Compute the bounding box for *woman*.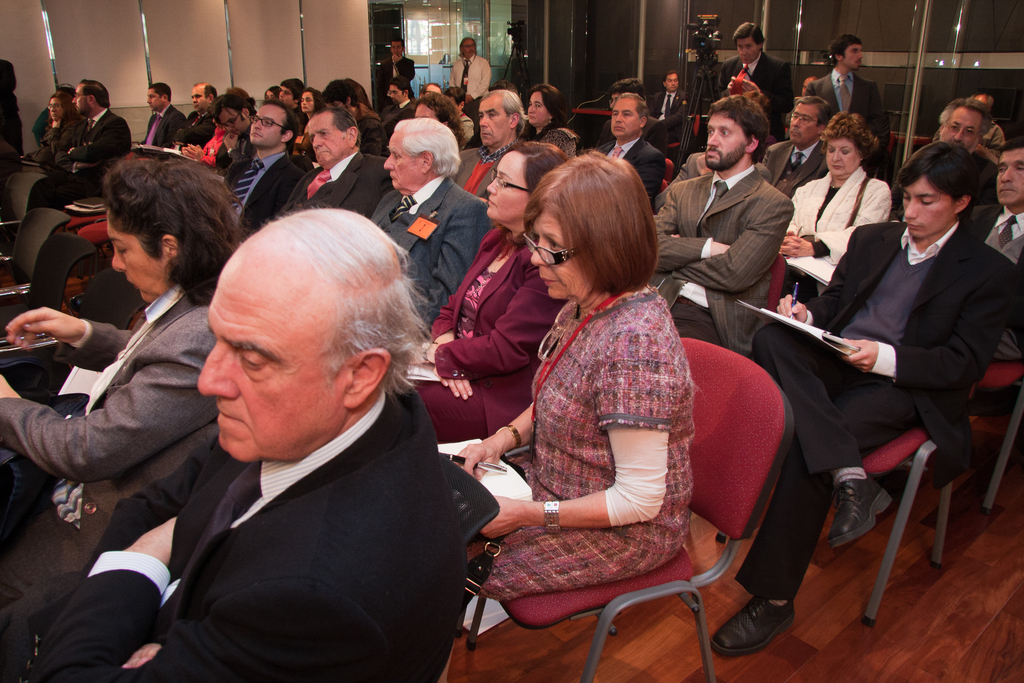
[left=522, top=83, right=582, bottom=158].
